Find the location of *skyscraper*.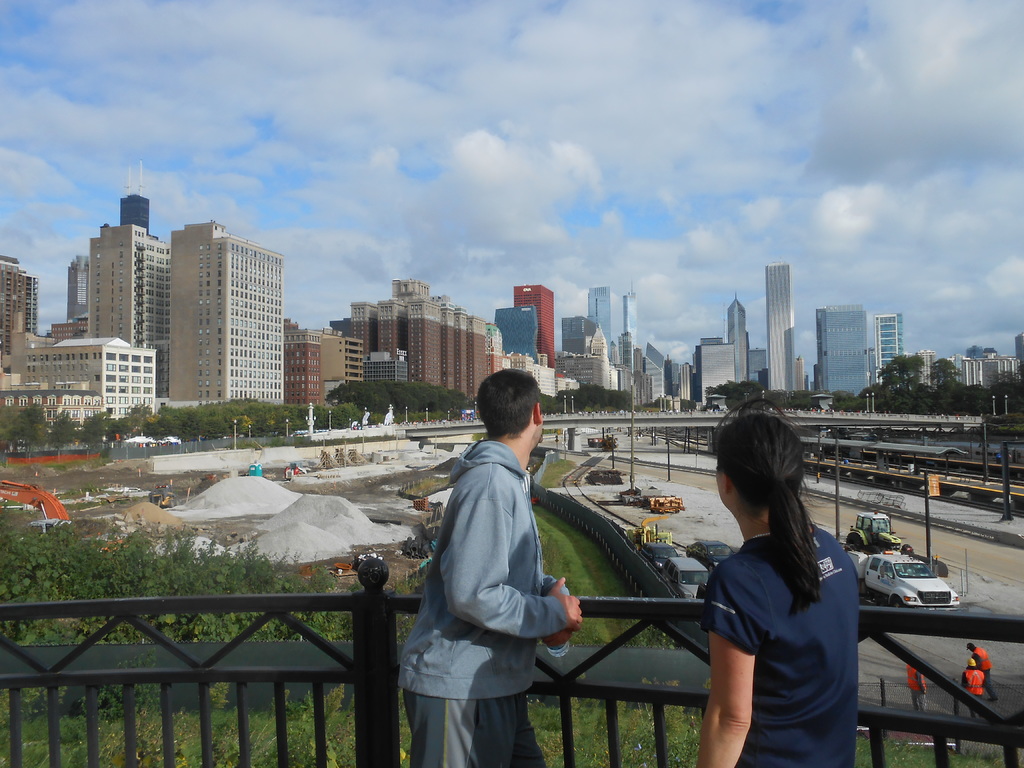
Location: [591, 287, 620, 344].
